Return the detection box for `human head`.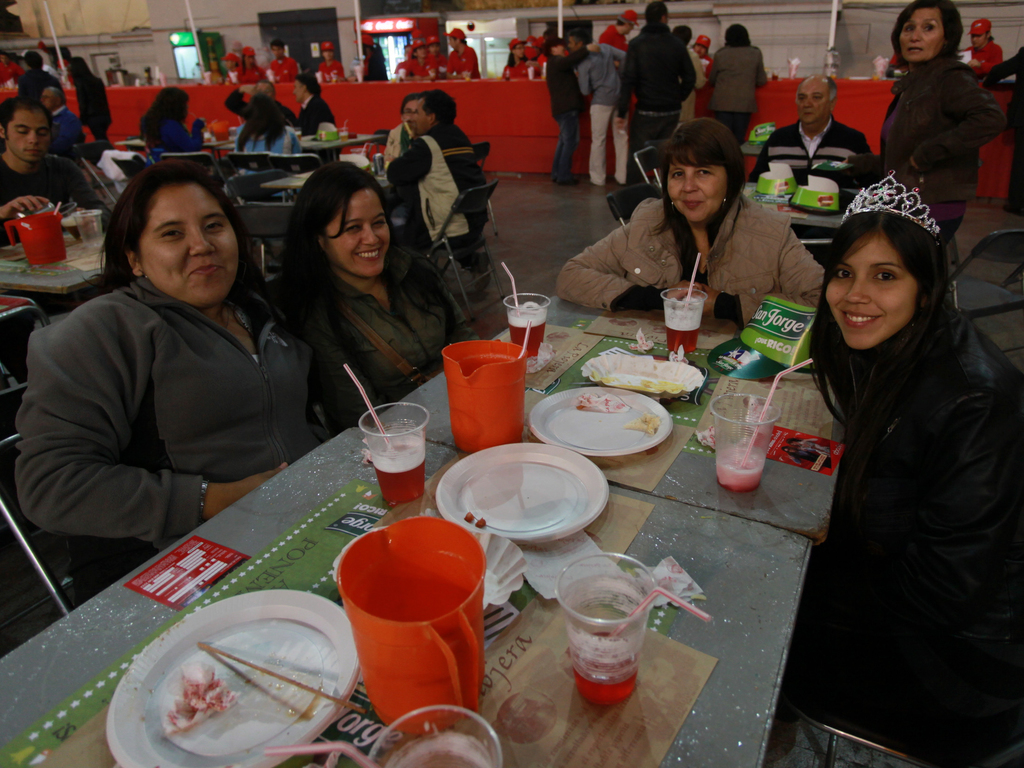
BBox(44, 46, 74, 66).
